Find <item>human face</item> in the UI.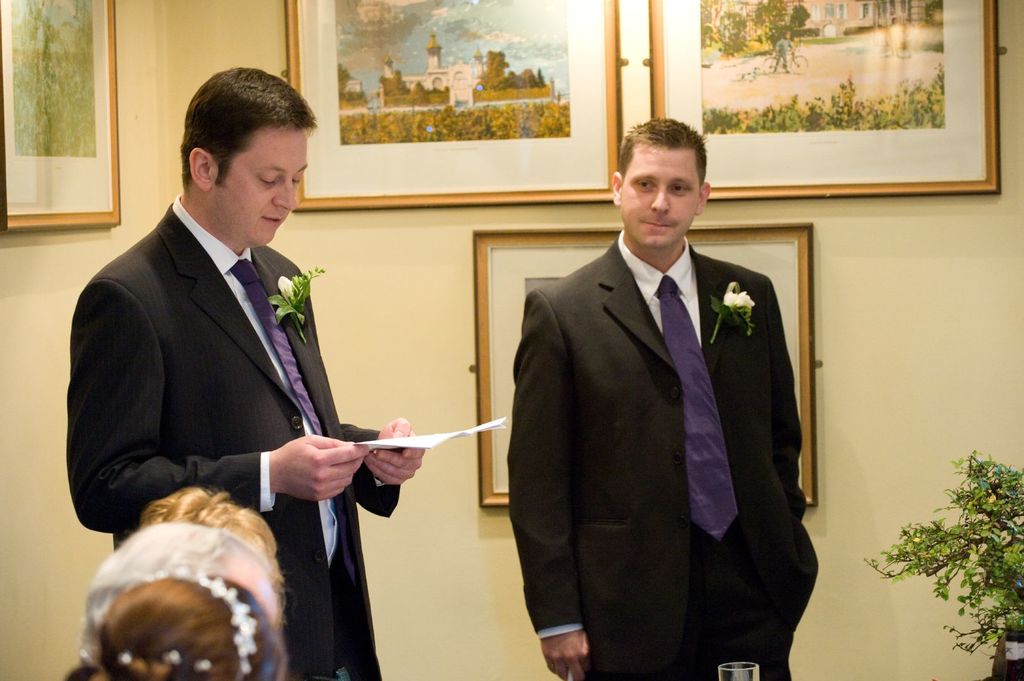
UI element at rect(217, 129, 308, 242).
